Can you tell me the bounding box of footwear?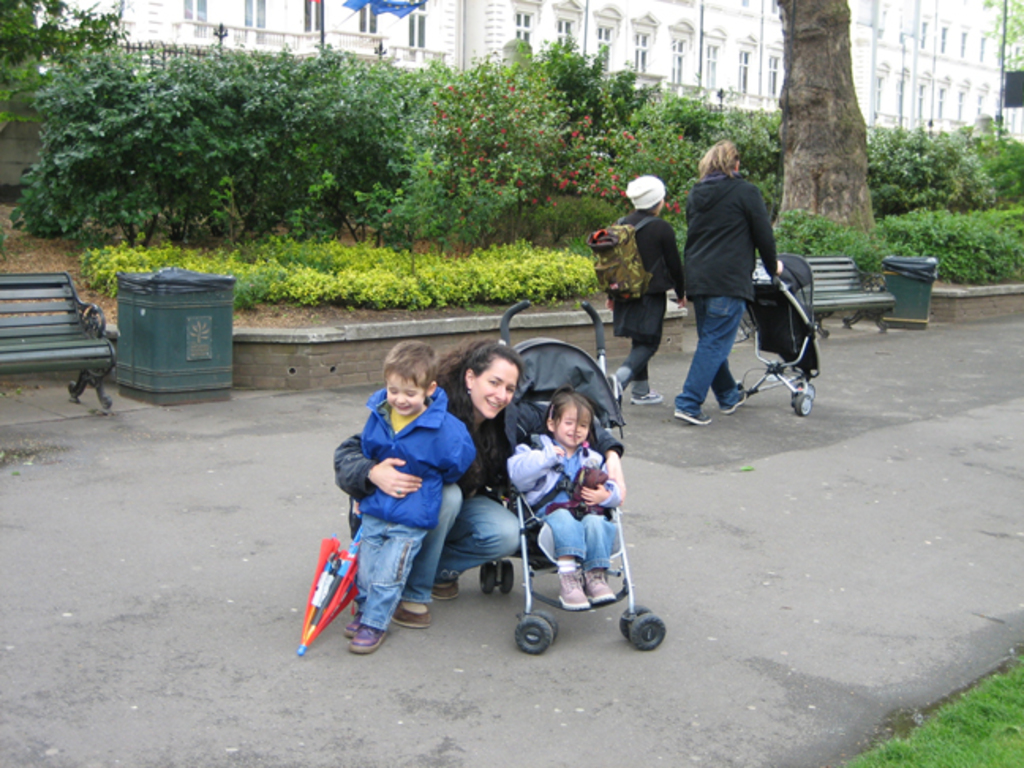
box(392, 599, 428, 627).
